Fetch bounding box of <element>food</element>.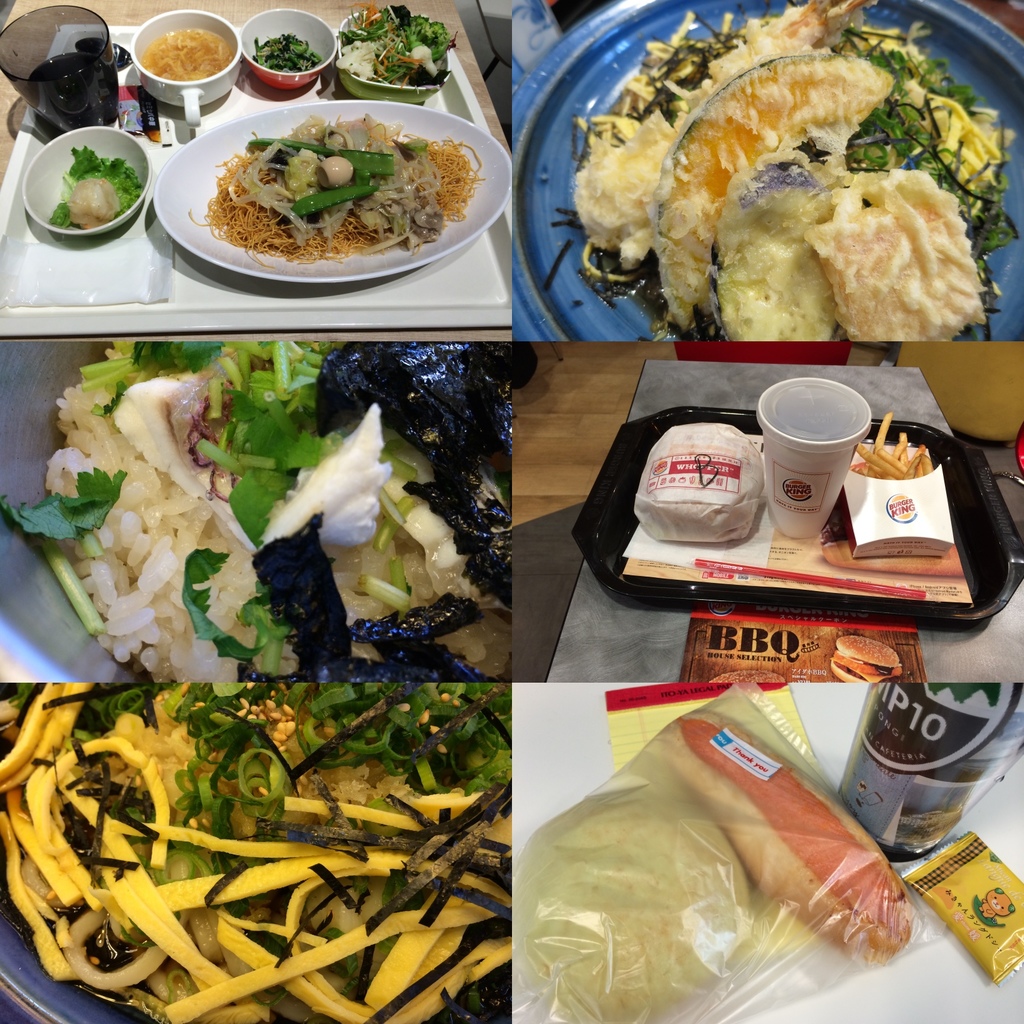
Bbox: [x1=253, y1=36, x2=318, y2=72].
